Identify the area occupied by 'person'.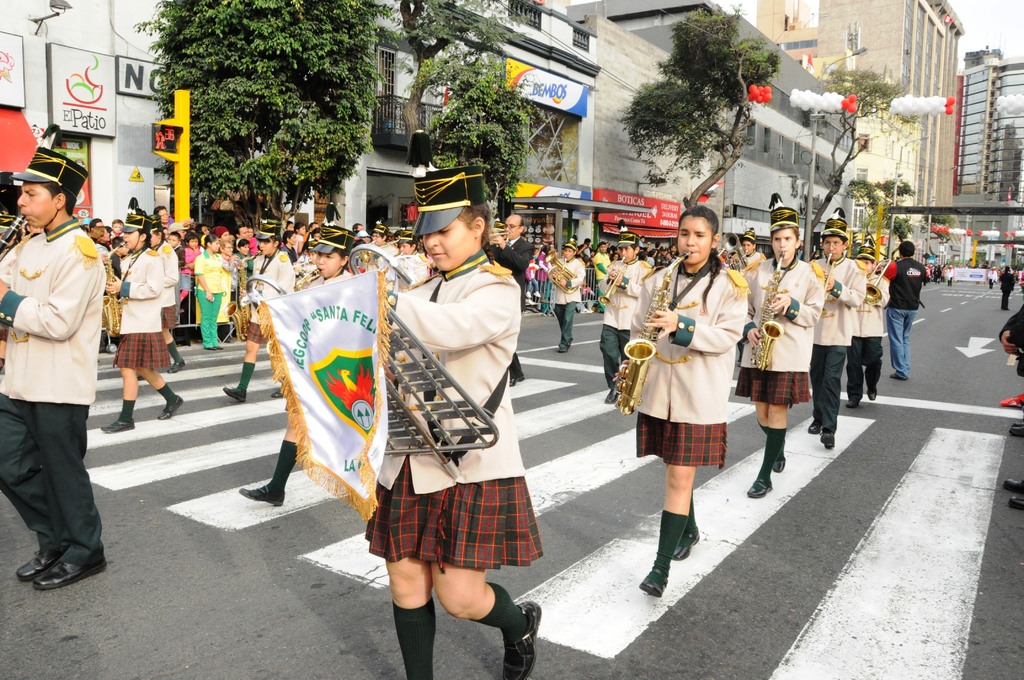
Area: region(806, 207, 864, 450).
